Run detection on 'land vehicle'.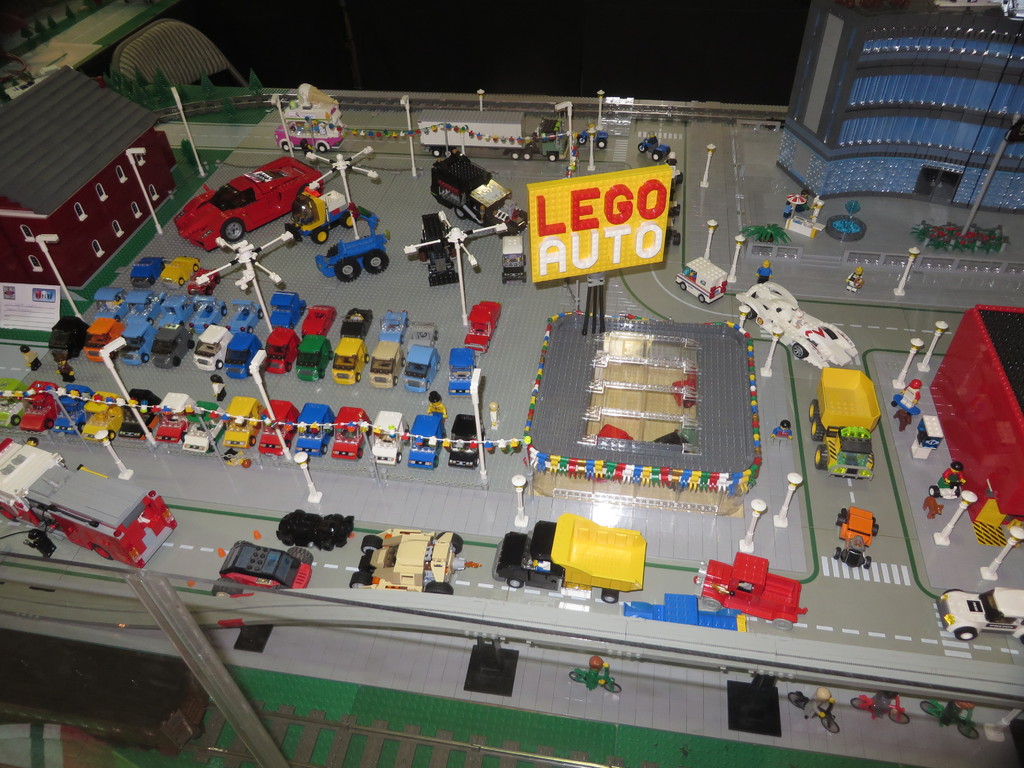
Result: x1=371, y1=337, x2=406, y2=383.
